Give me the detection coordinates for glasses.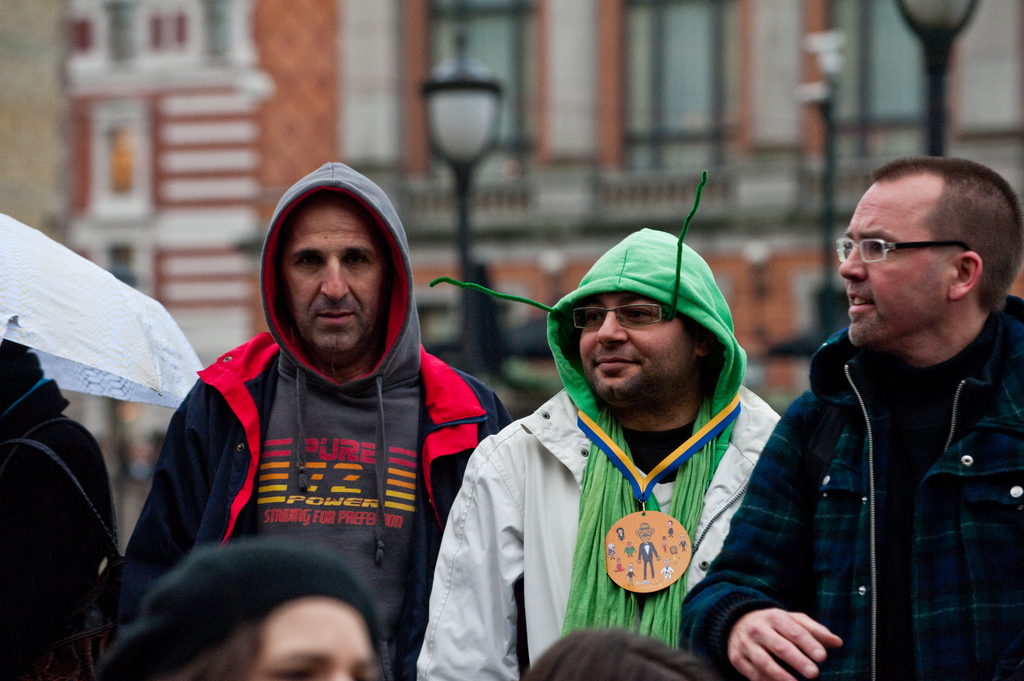
[left=569, top=305, right=673, bottom=328].
